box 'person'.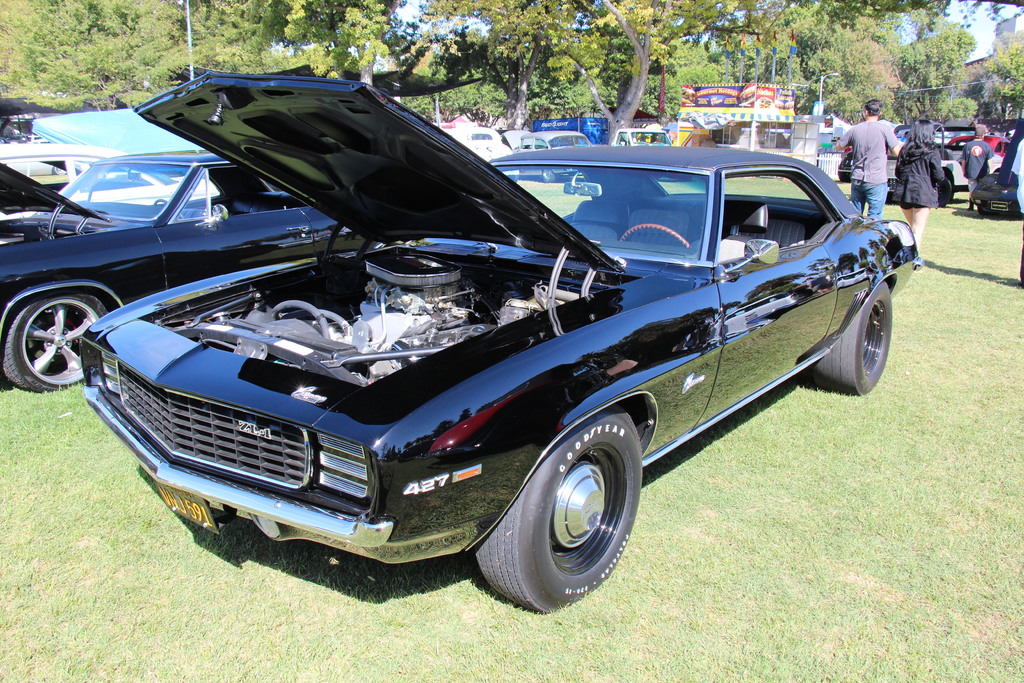
[x1=830, y1=100, x2=900, y2=220].
